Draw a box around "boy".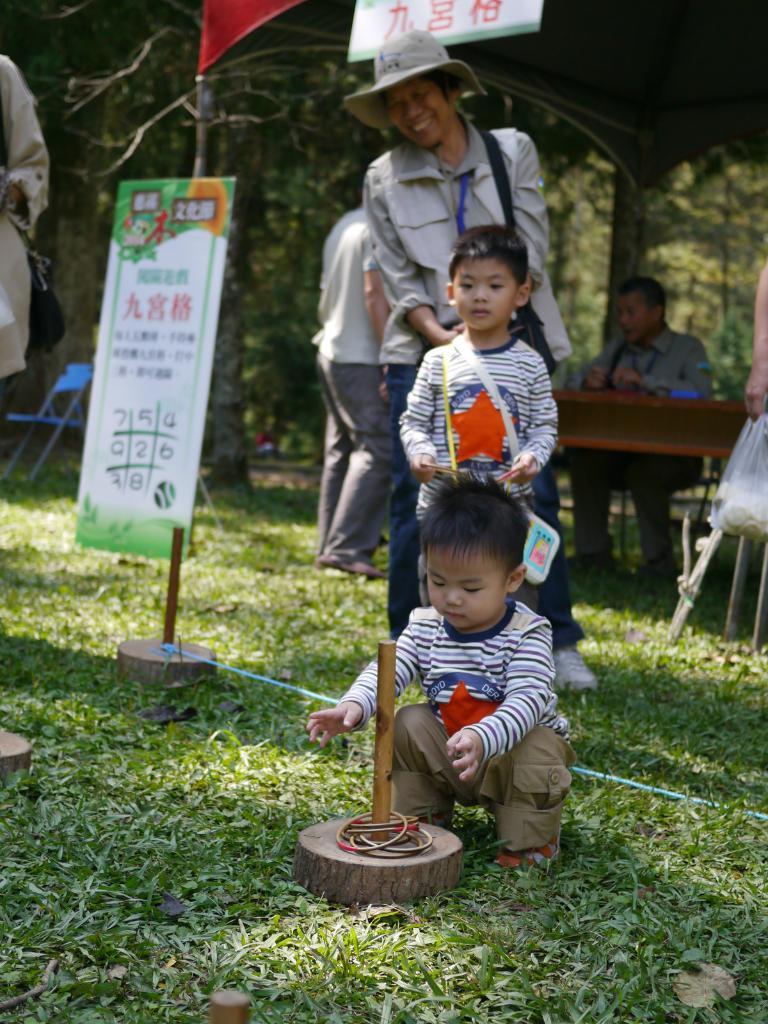
(394, 218, 562, 604).
